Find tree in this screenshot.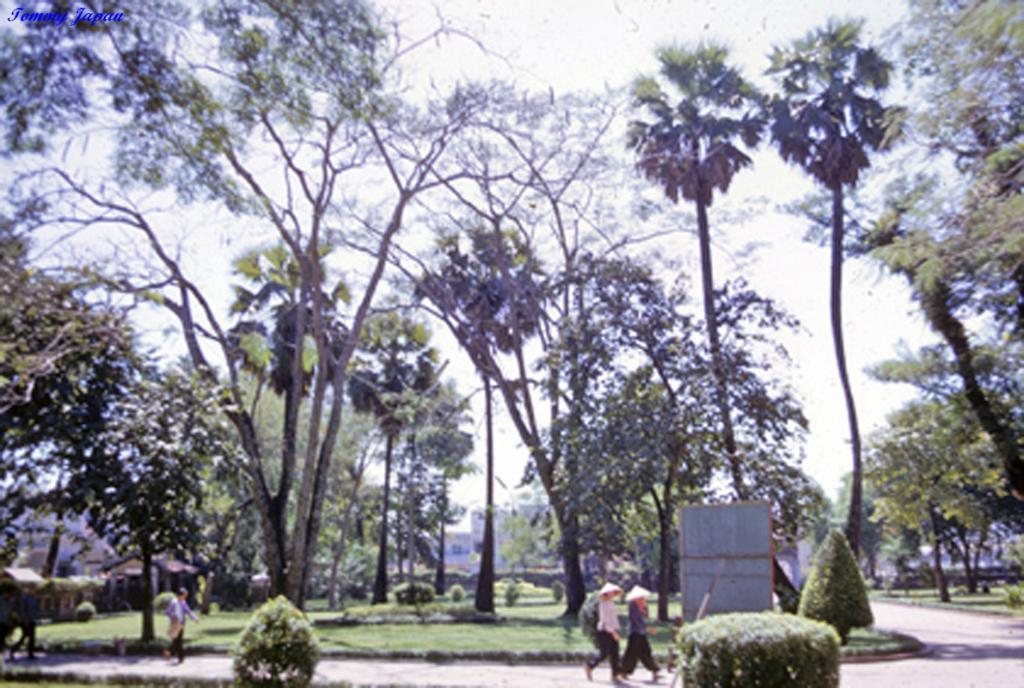
The bounding box for tree is rect(0, 251, 254, 650).
